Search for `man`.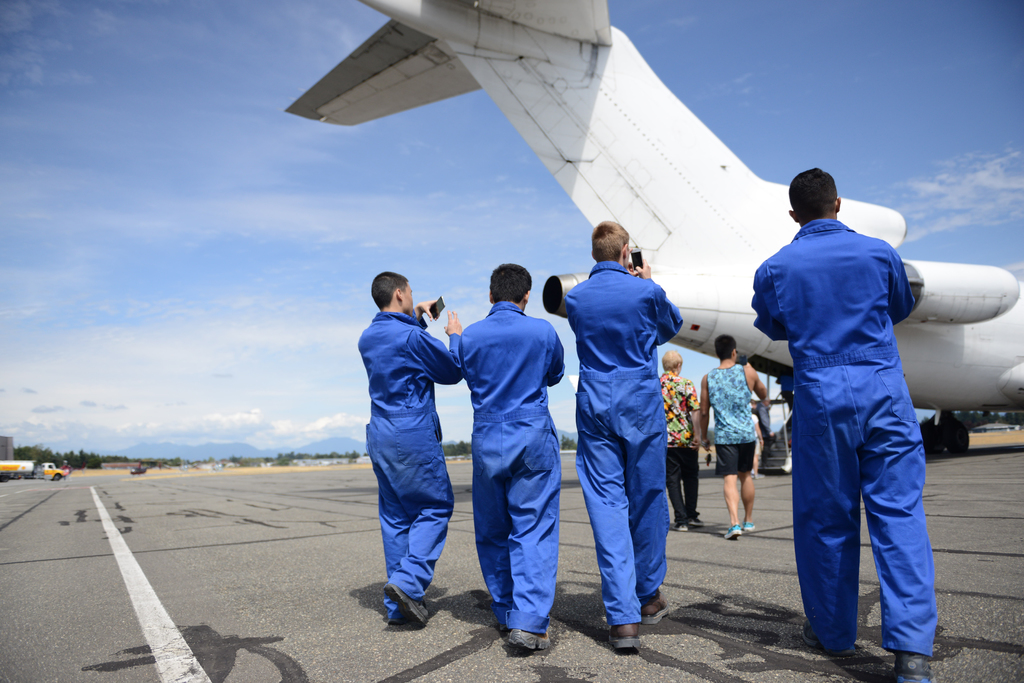
Found at <box>564,221,683,652</box>.
